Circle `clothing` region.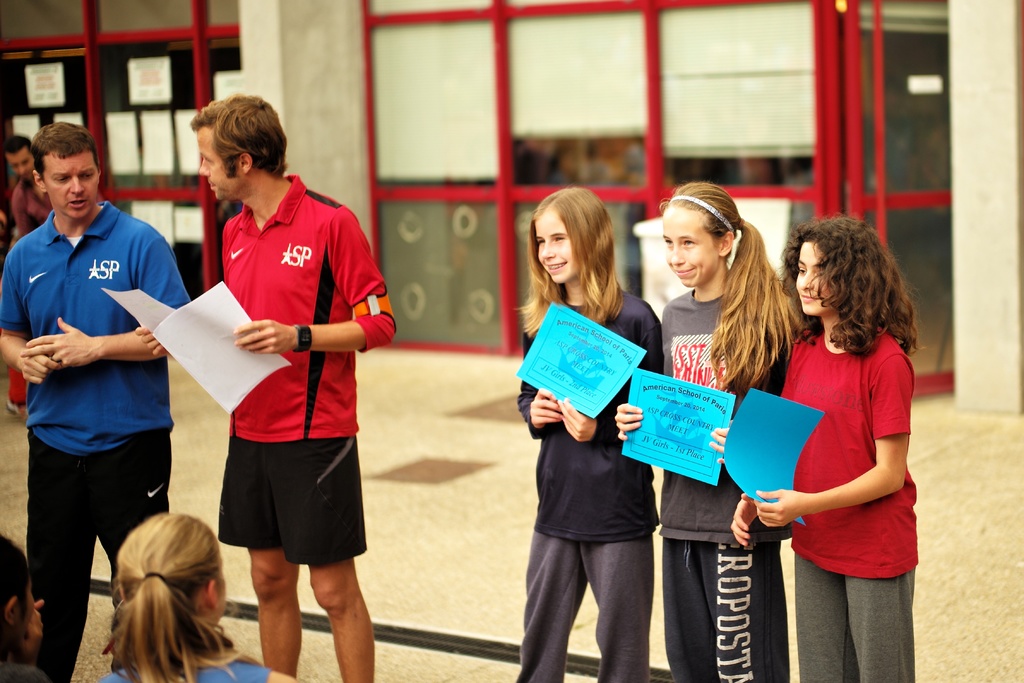
Region: box(15, 171, 45, 242).
